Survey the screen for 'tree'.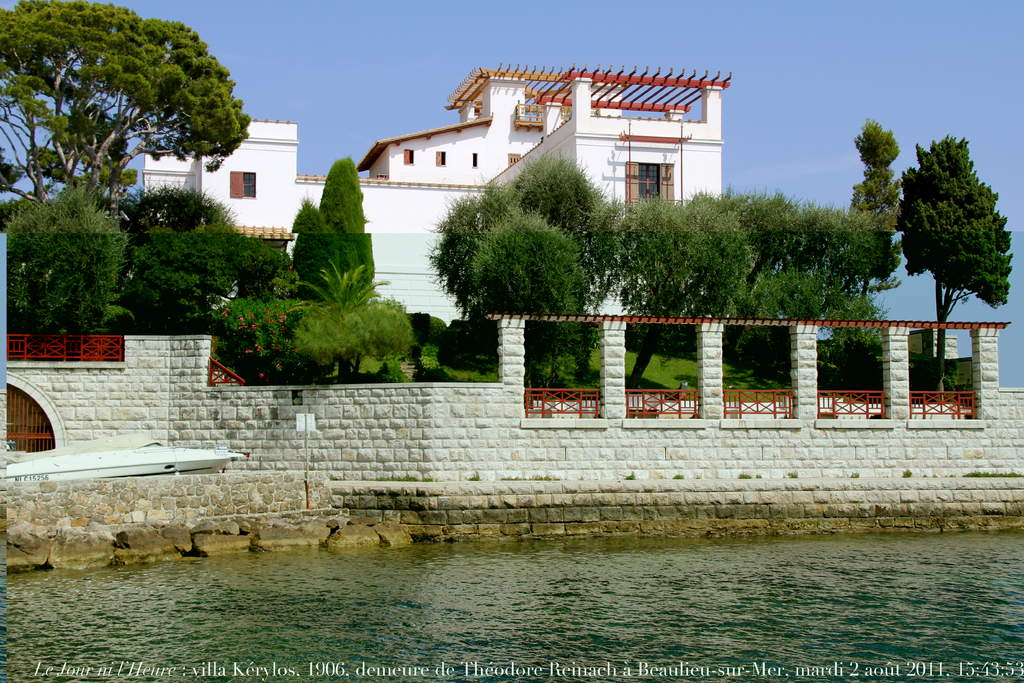
Survey found: [287,195,330,293].
